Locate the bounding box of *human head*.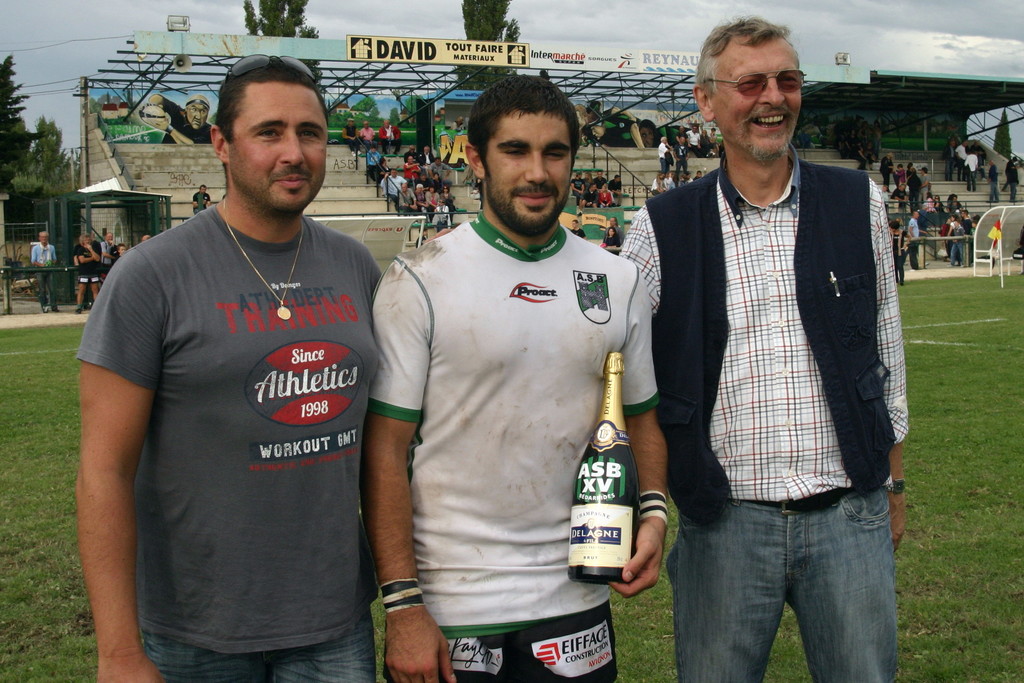
Bounding box: bbox=[81, 235, 89, 247].
